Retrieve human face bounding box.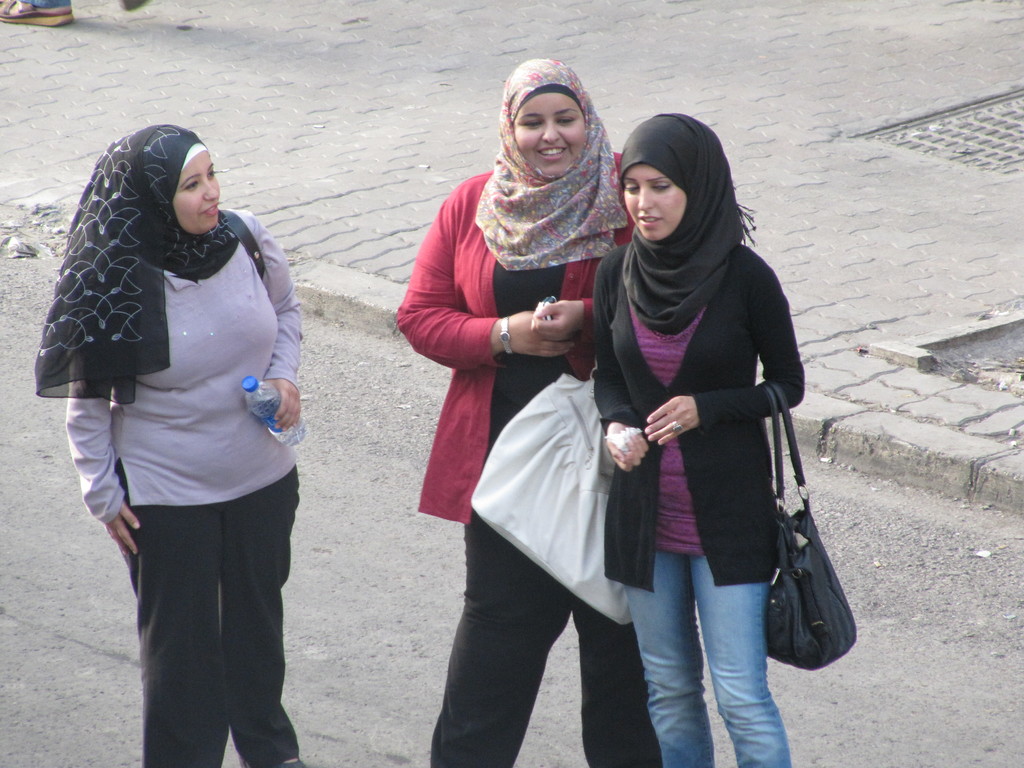
Bounding box: 172/150/221/236.
